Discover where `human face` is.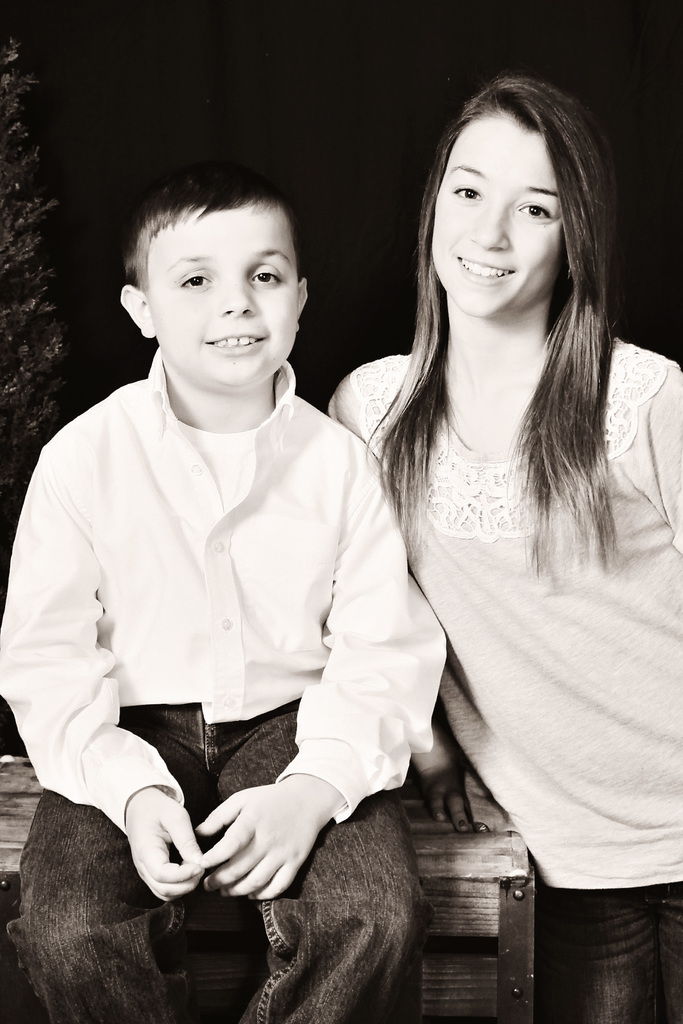
Discovered at [x1=134, y1=211, x2=309, y2=396].
